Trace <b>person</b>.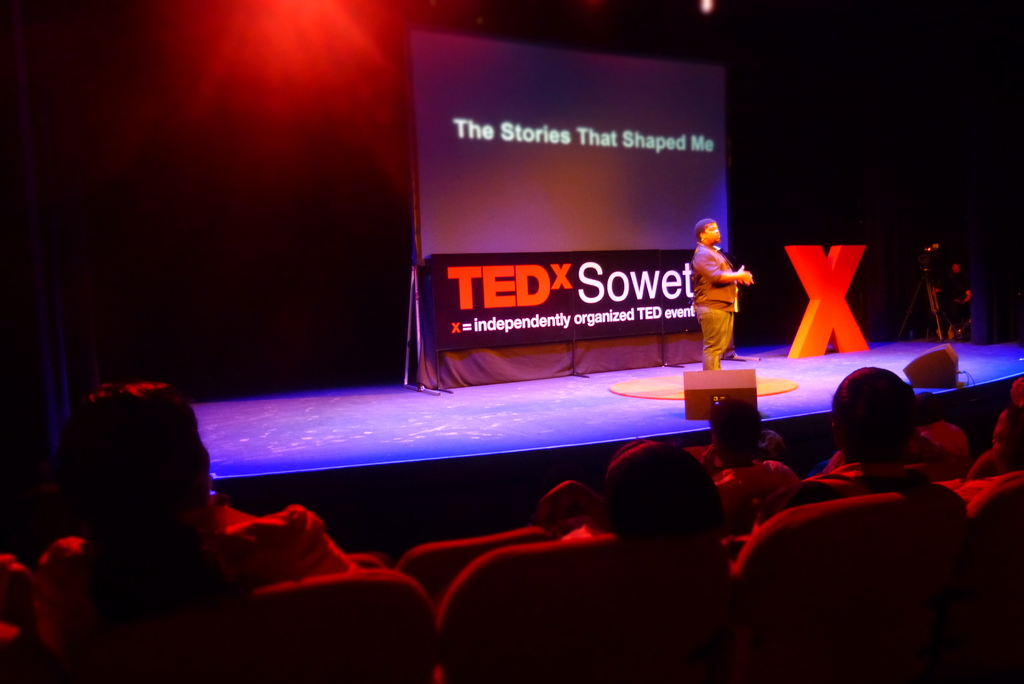
Traced to 752, 364, 971, 532.
